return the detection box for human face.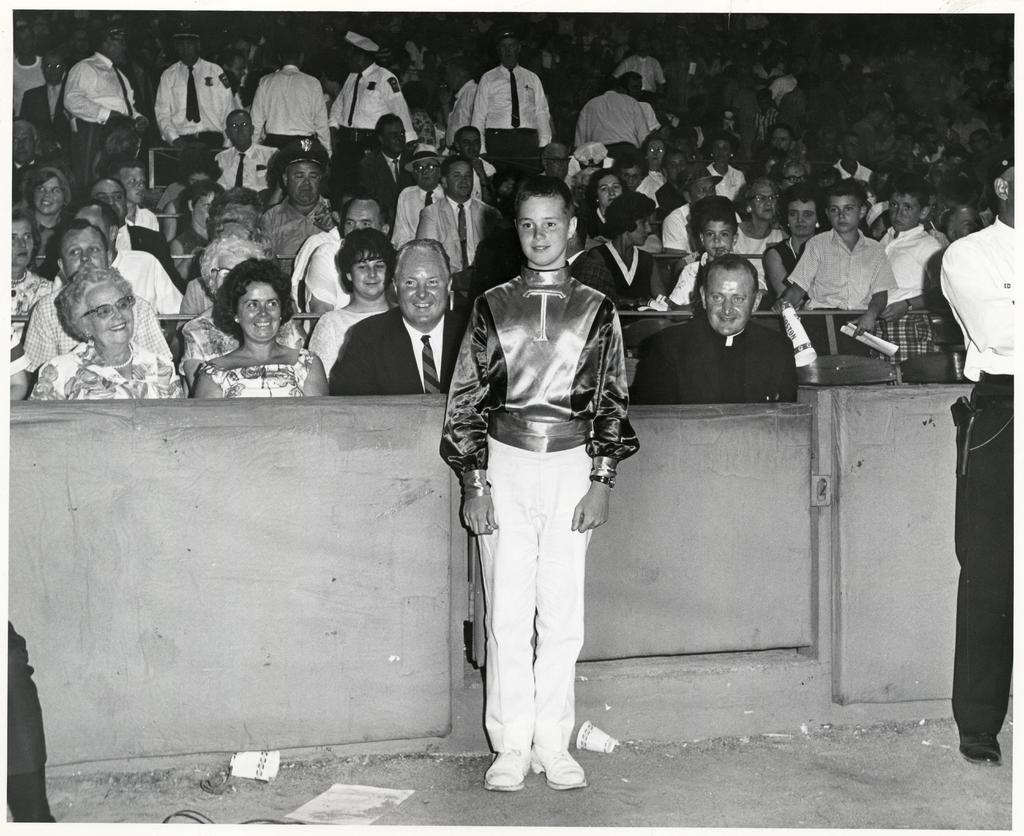
500, 39, 518, 66.
